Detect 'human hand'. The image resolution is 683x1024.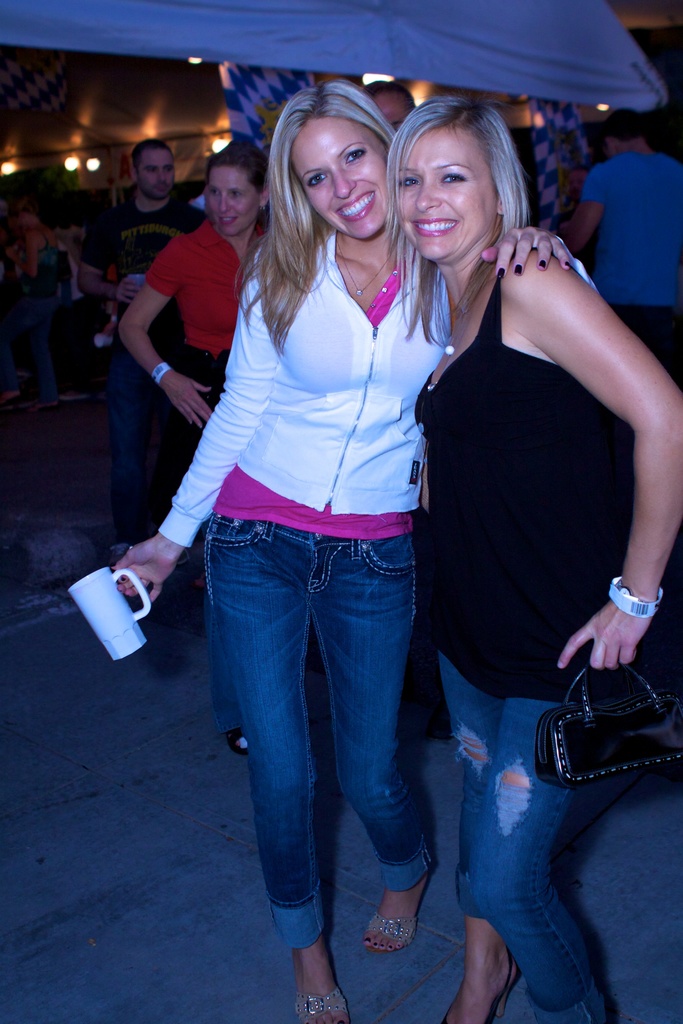
<box>117,276,143,307</box>.
